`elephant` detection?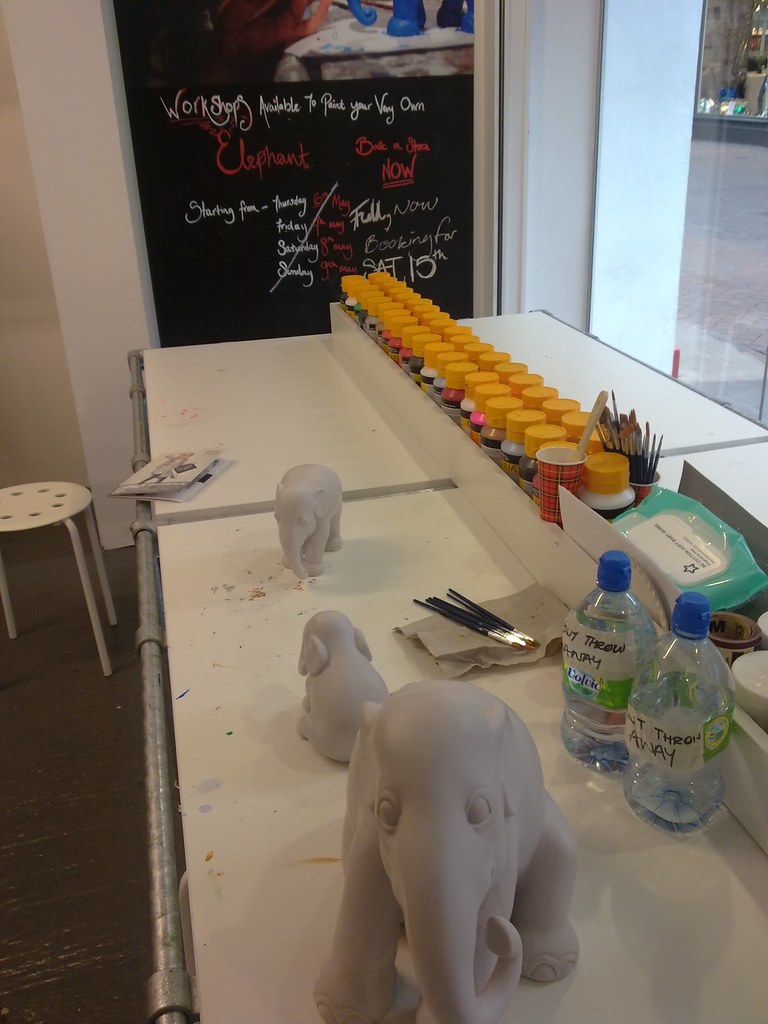
box=[316, 671, 605, 1013]
